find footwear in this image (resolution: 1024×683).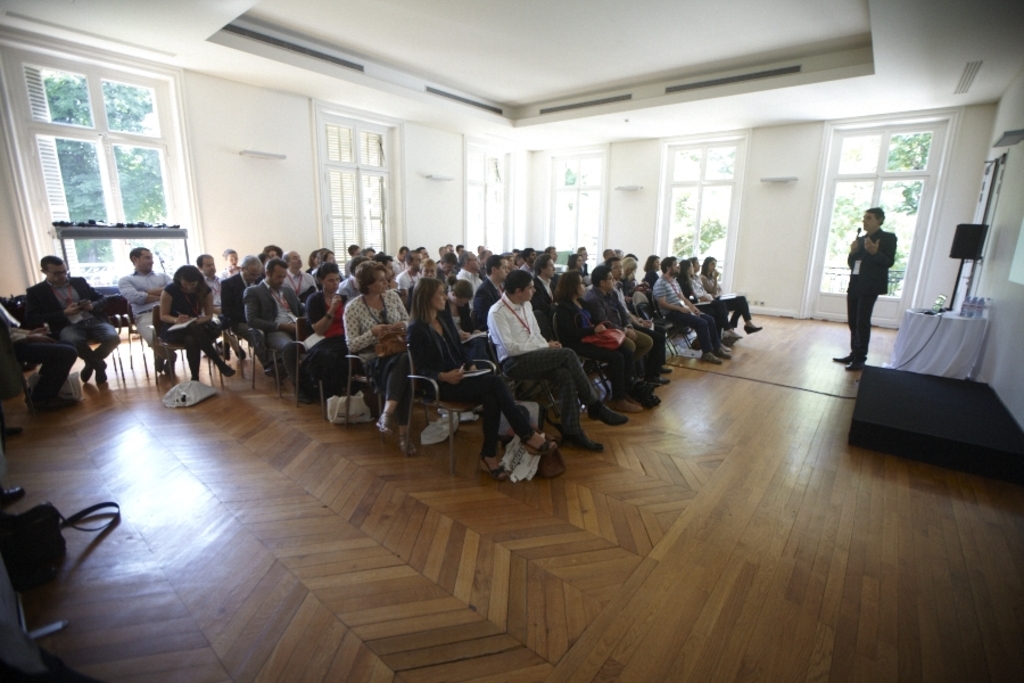
[586,400,629,426].
